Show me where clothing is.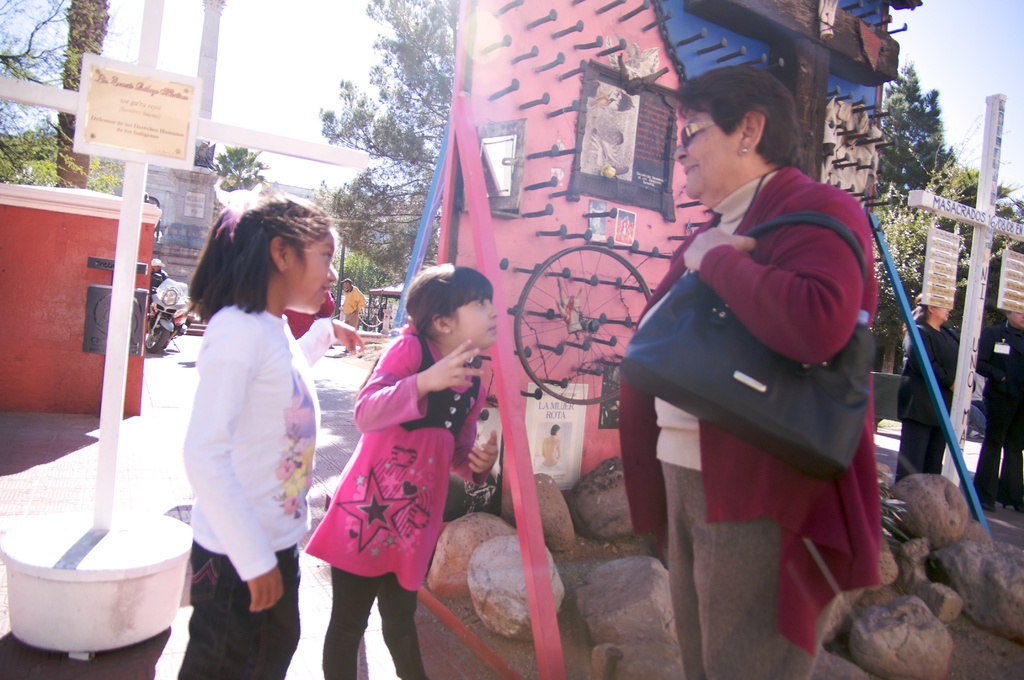
clothing is at select_region(319, 339, 493, 679).
